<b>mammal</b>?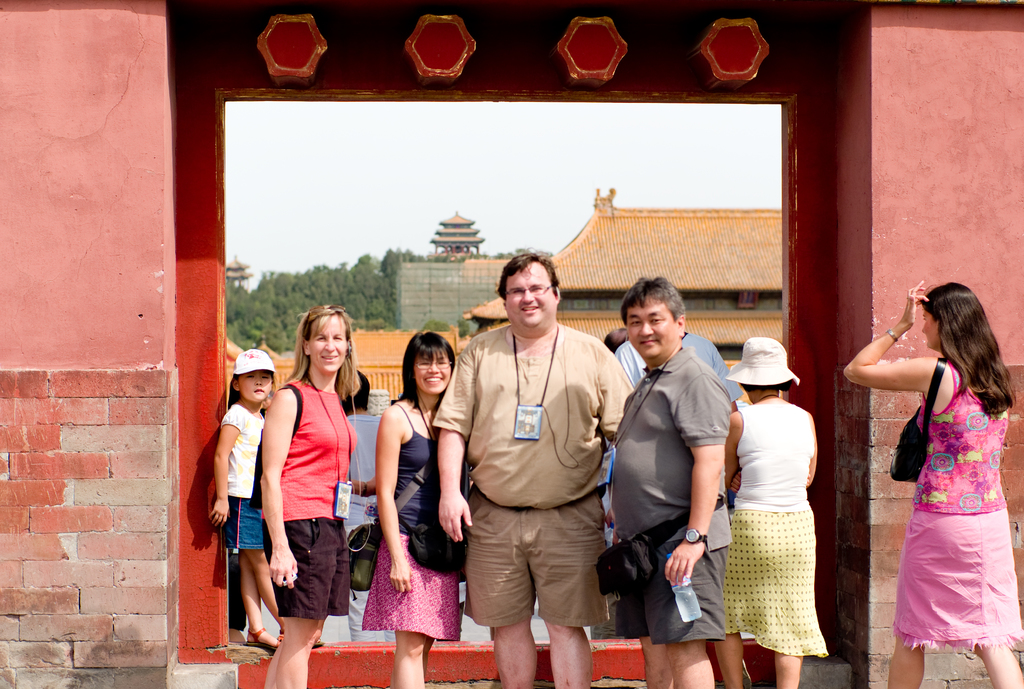
[721, 336, 823, 688]
